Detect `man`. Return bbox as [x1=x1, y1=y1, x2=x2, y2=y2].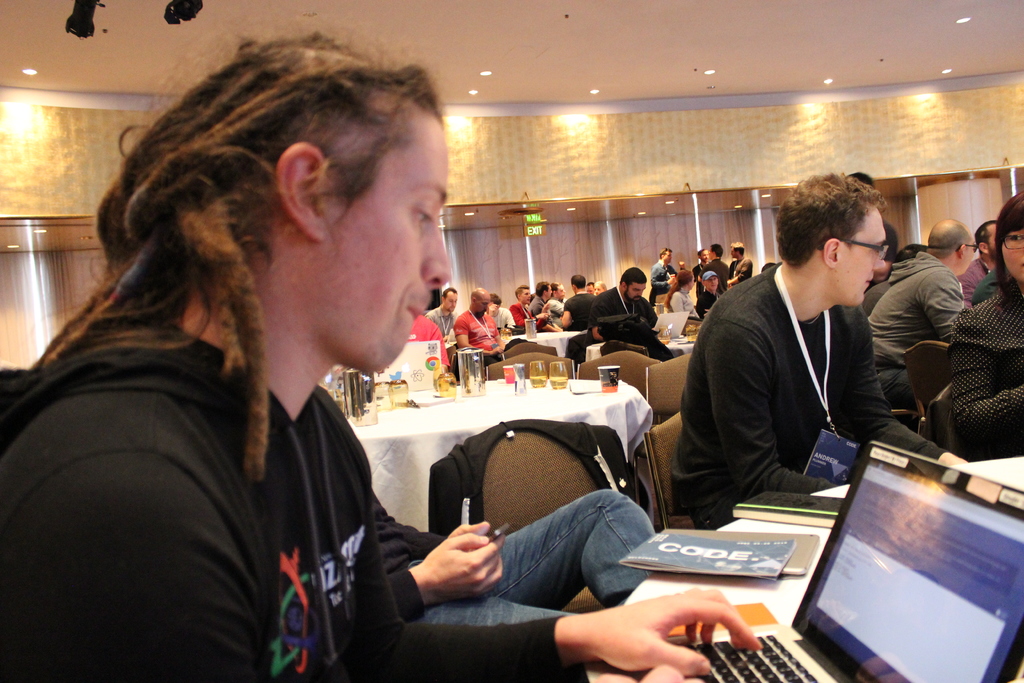
[x1=860, y1=220, x2=968, y2=372].
